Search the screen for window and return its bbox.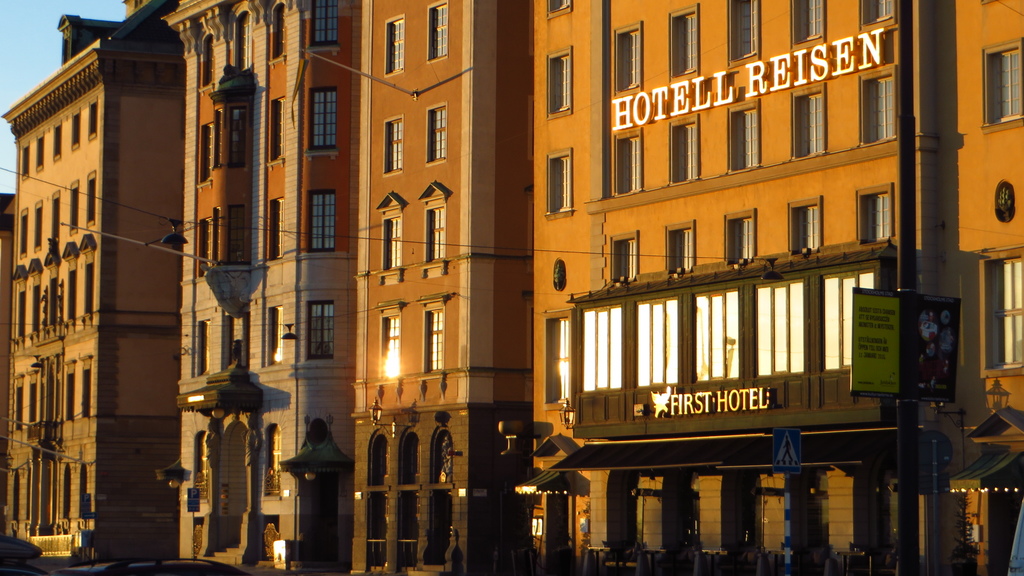
Found: <bbox>308, 3, 340, 49</bbox>.
